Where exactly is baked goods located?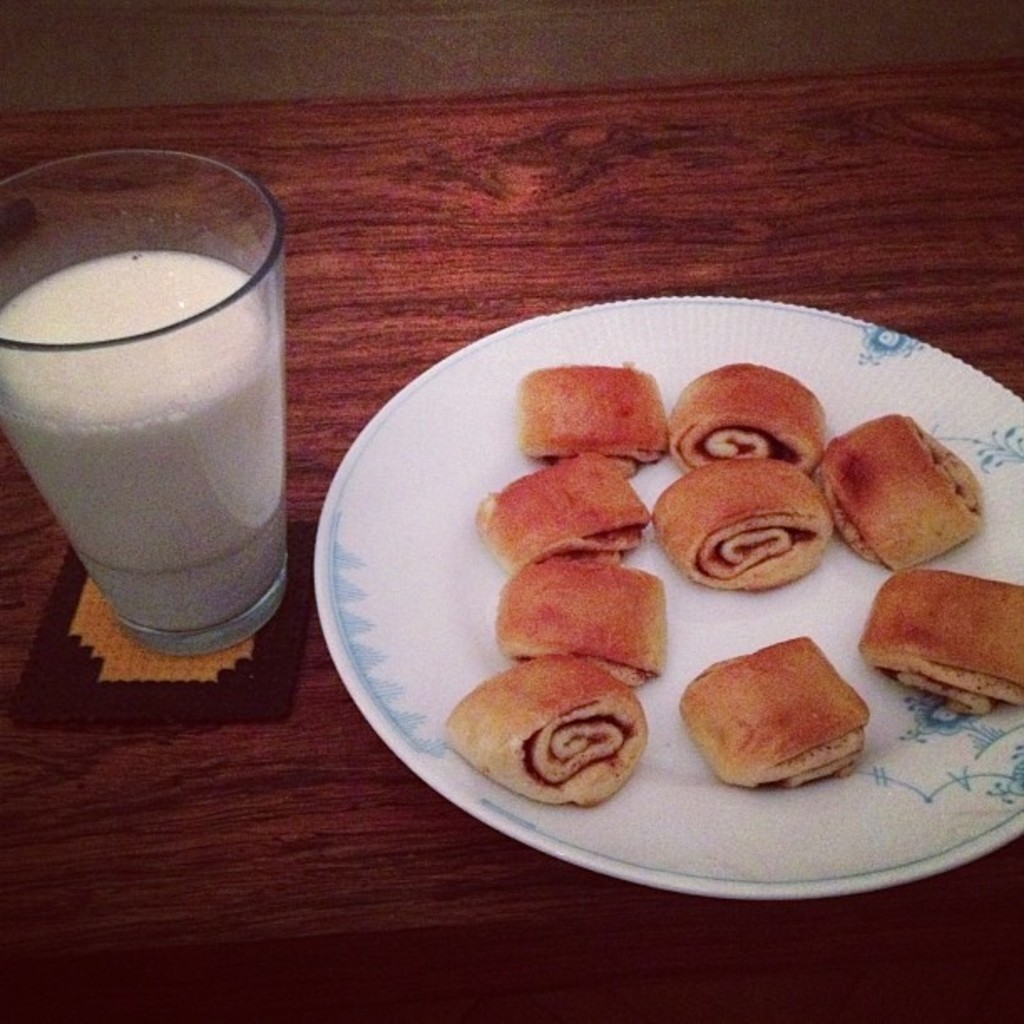
Its bounding box is left=463, top=452, right=651, bottom=574.
